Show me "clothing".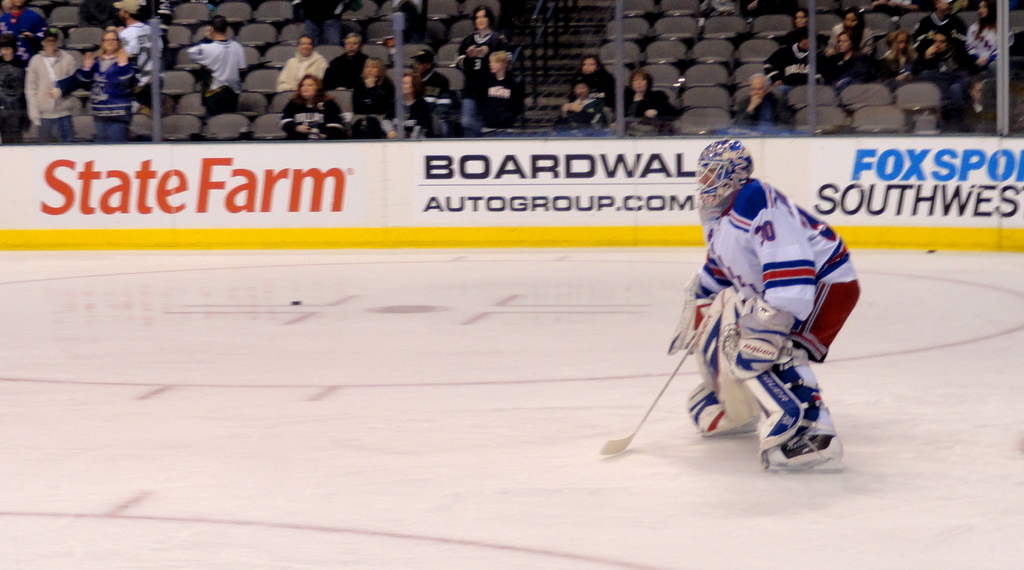
"clothing" is here: pyautogui.locateOnScreen(687, 182, 858, 439).
